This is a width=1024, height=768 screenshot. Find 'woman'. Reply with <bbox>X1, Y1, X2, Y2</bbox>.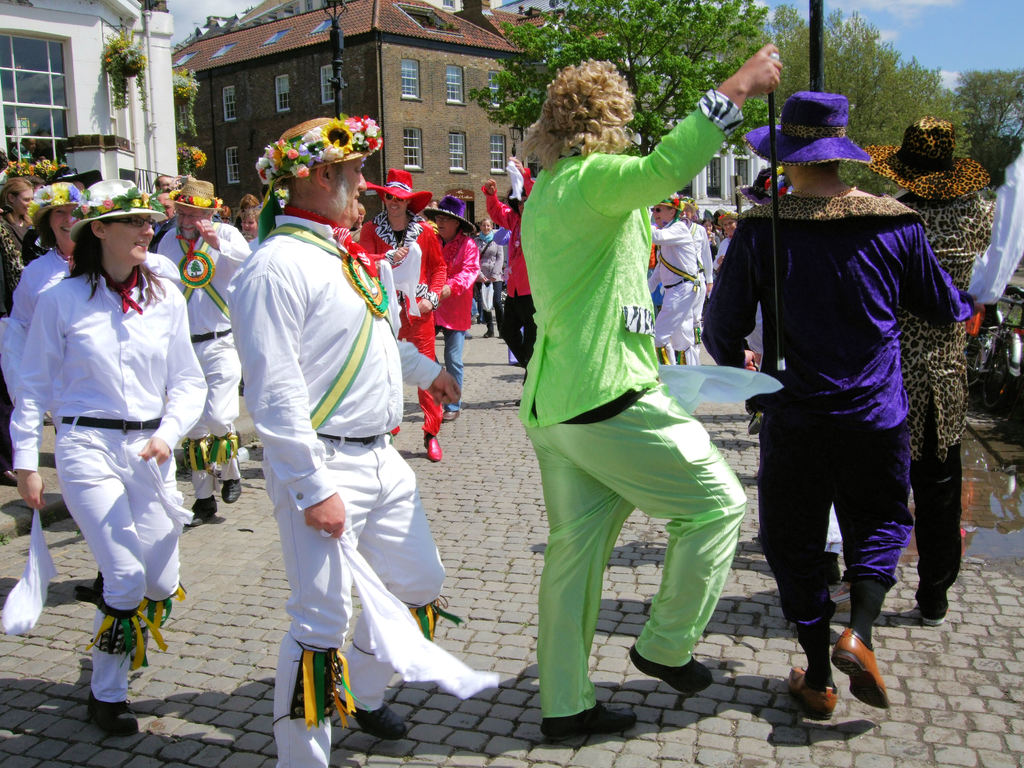
<bbox>235, 195, 269, 248</bbox>.
